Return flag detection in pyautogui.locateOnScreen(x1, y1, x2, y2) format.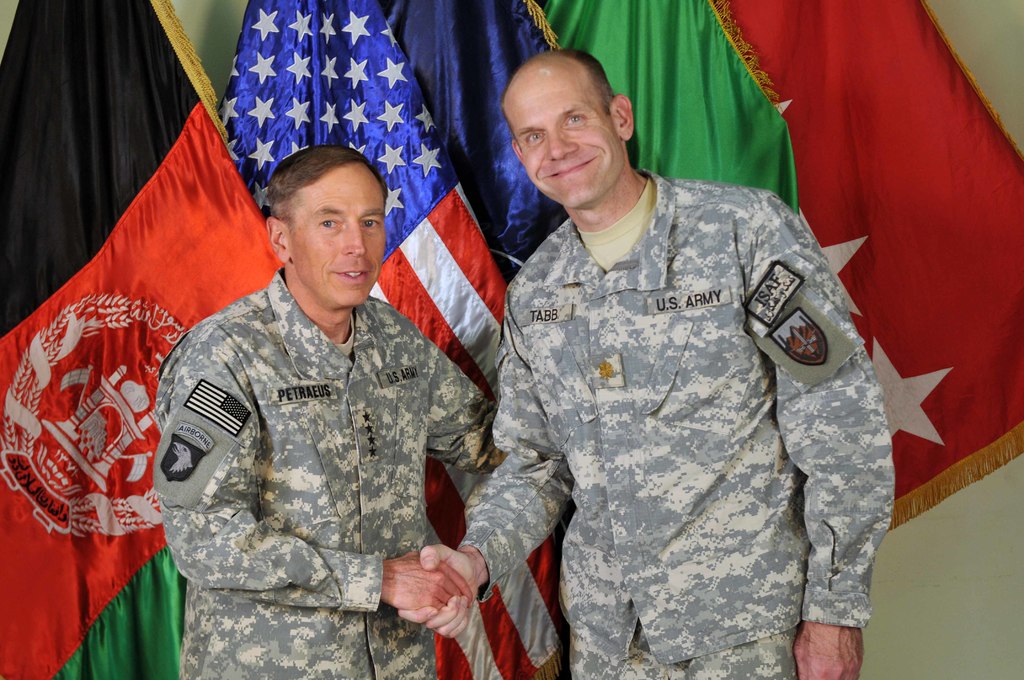
pyautogui.locateOnScreen(550, 0, 798, 218).
